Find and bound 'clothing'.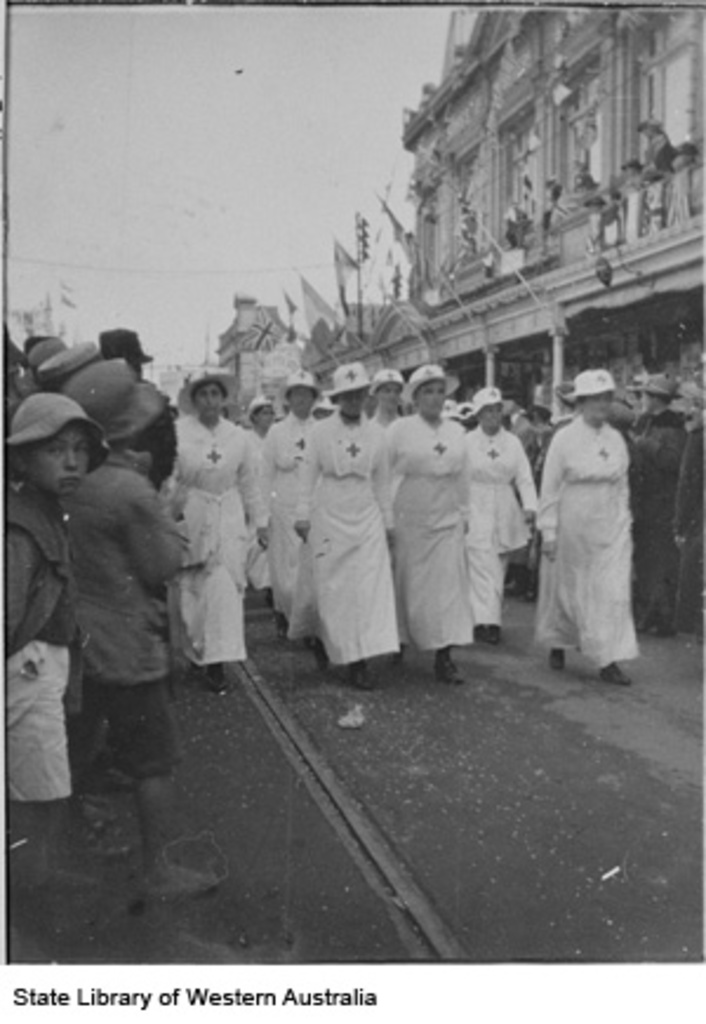
Bound: Rect(233, 412, 259, 589).
